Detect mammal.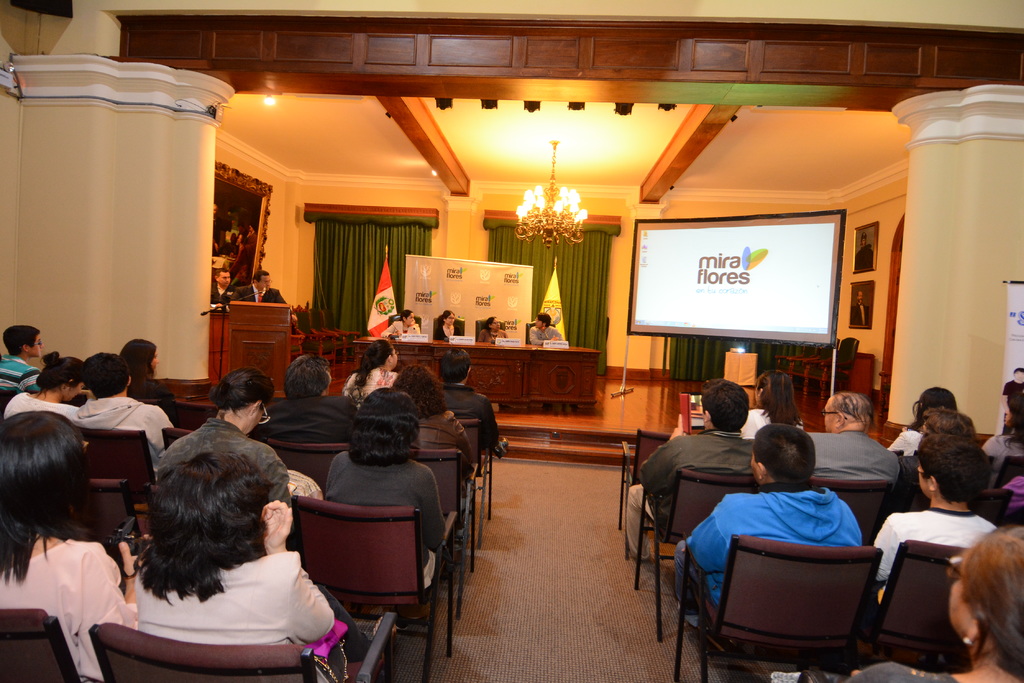
Detected at l=737, t=366, r=812, b=440.
